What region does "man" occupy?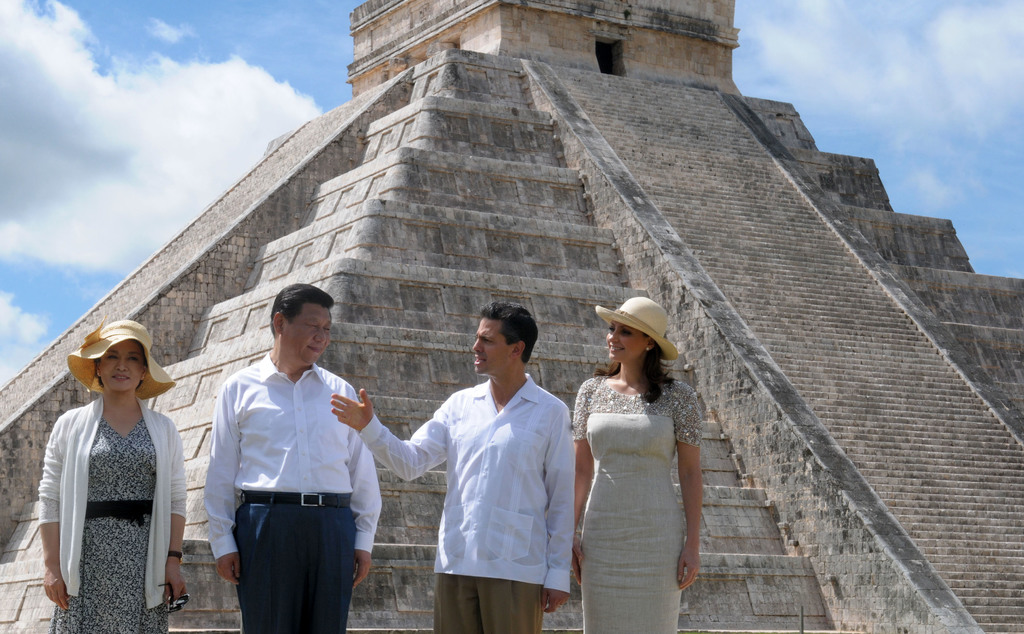
<bbox>190, 287, 388, 630</bbox>.
